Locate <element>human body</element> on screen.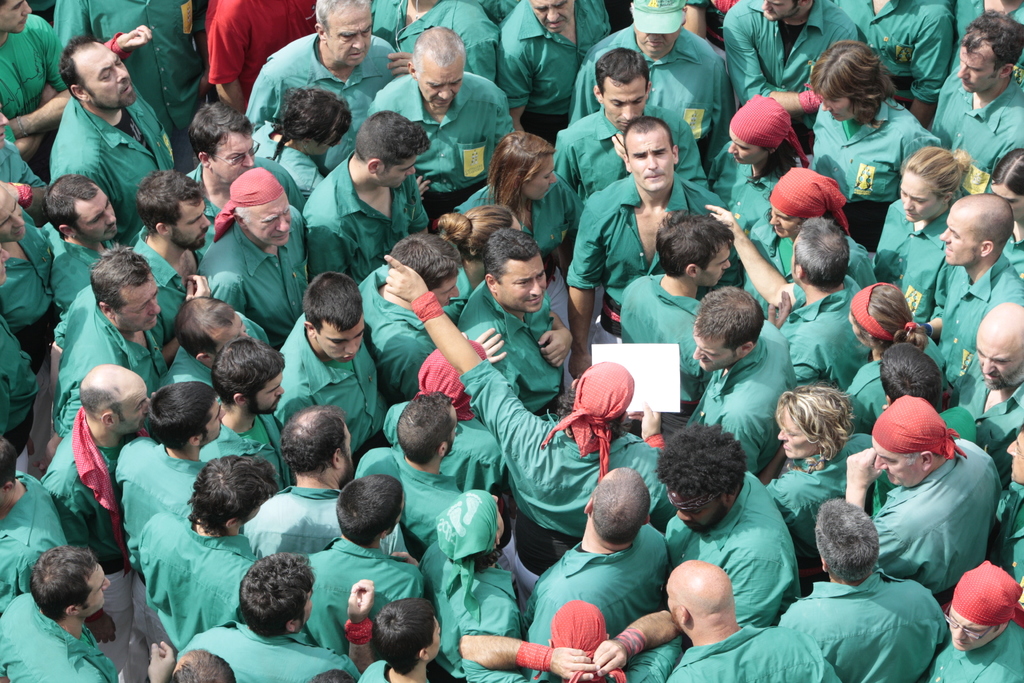
On screen at bbox=[804, 38, 915, 245].
